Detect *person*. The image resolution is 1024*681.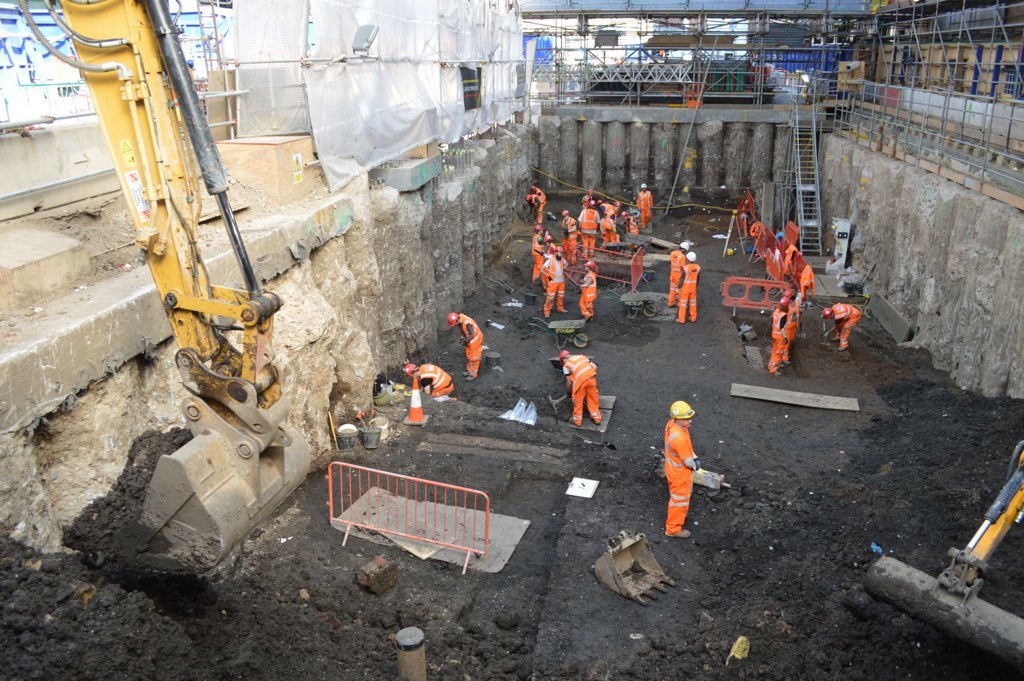
select_region(543, 243, 578, 325).
